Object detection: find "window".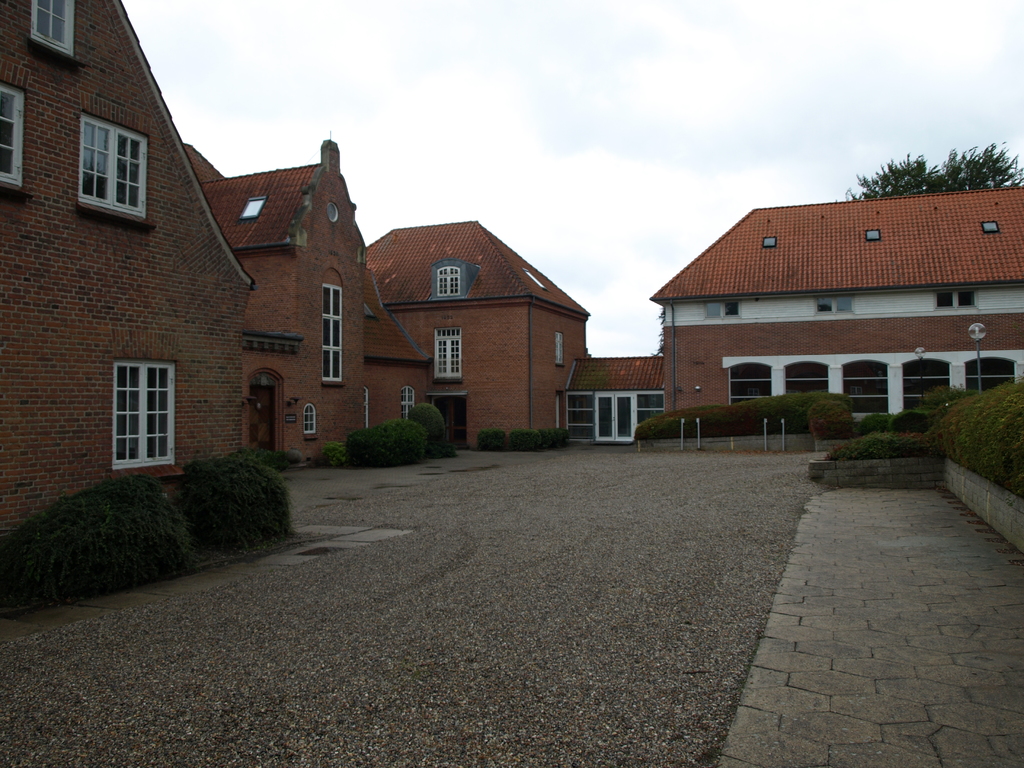
select_region(436, 331, 462, 380).
